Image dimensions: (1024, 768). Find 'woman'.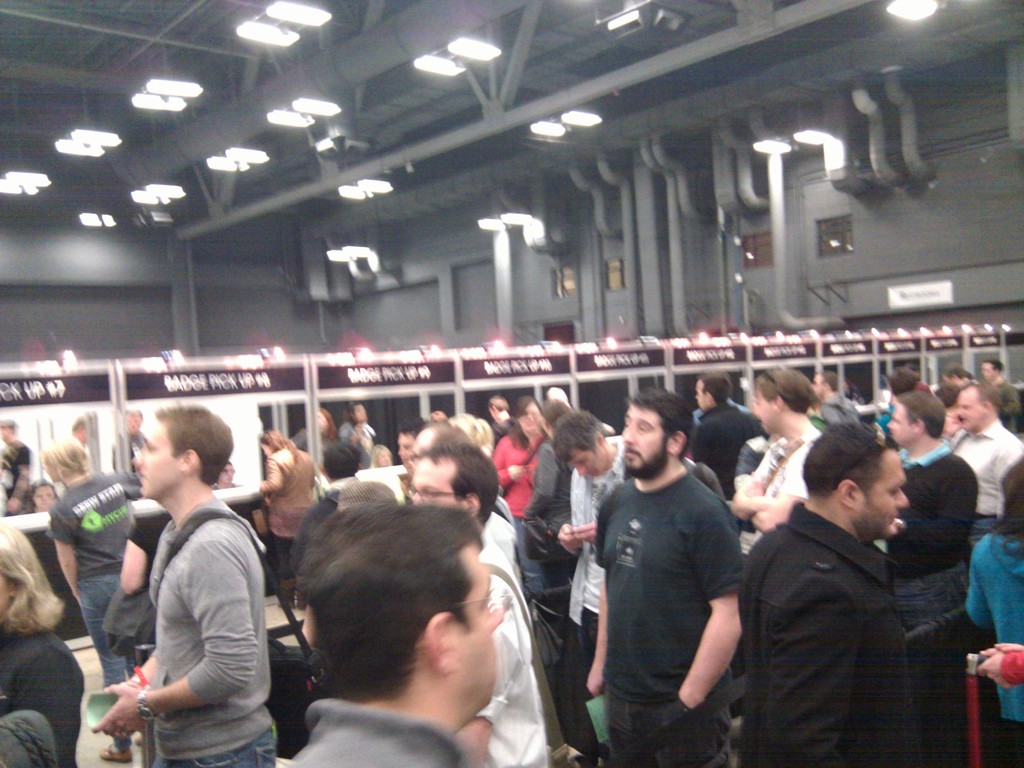
region(253, 426, 314, 614).
